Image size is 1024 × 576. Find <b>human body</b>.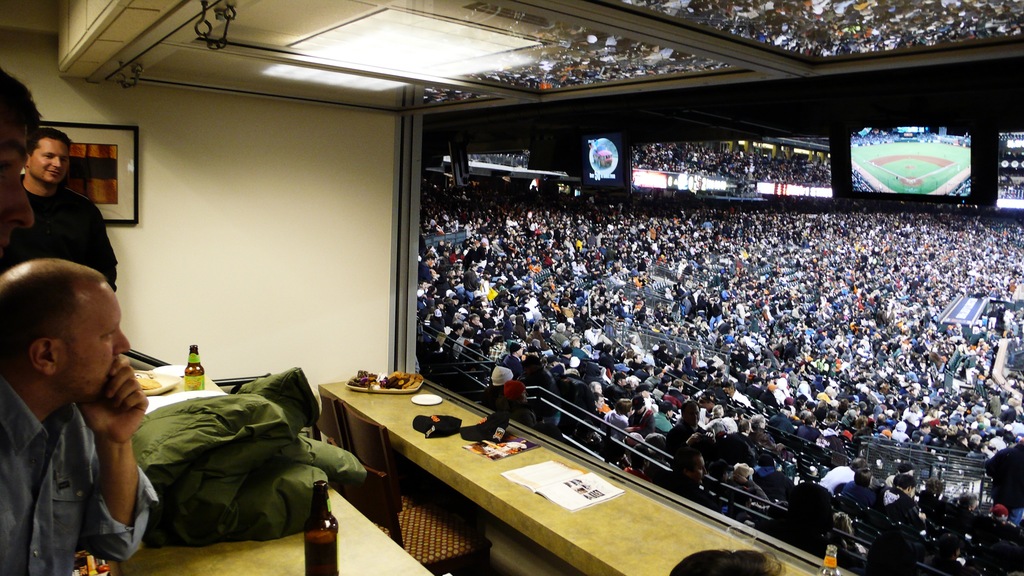
[499, 193, 502, 196].
